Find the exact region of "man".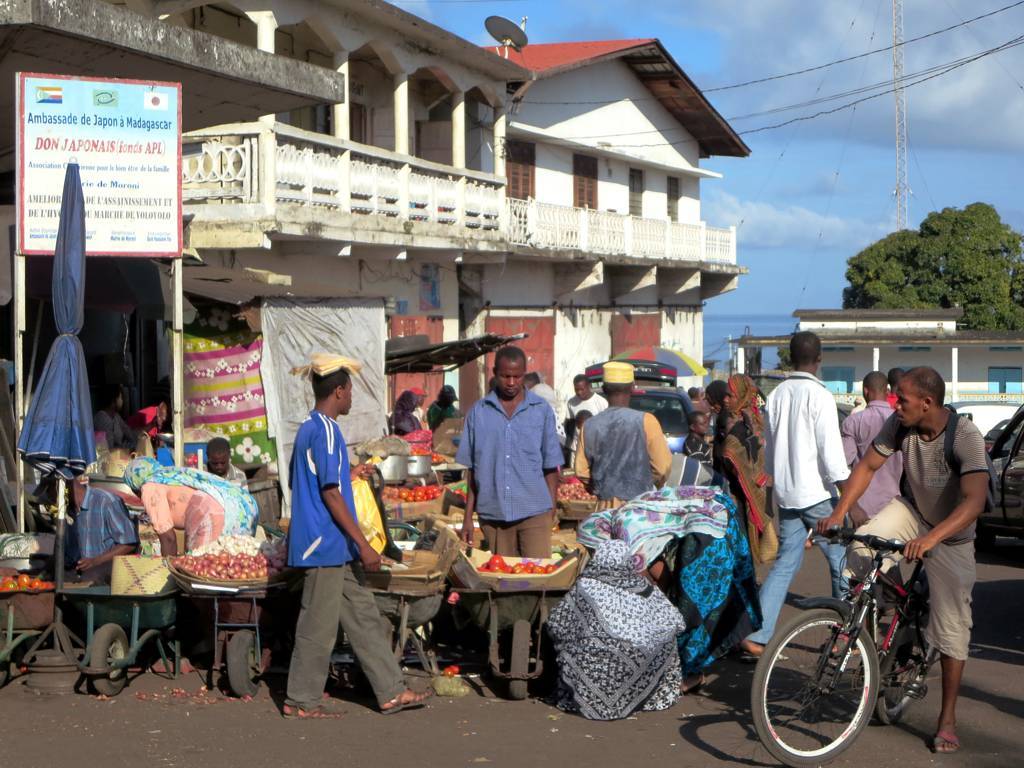
Exact region: region(565, 368, 608, 415).
